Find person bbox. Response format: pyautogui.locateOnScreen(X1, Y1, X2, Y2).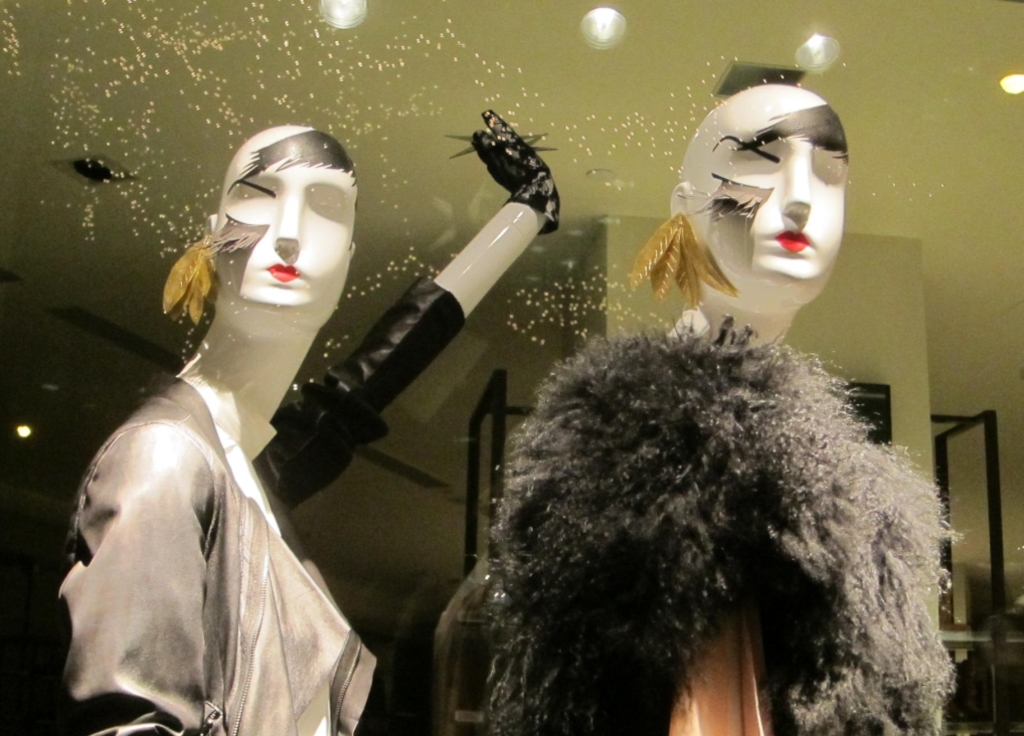
pyautogui.locateOnScreen(671, 81, 849, 351).
